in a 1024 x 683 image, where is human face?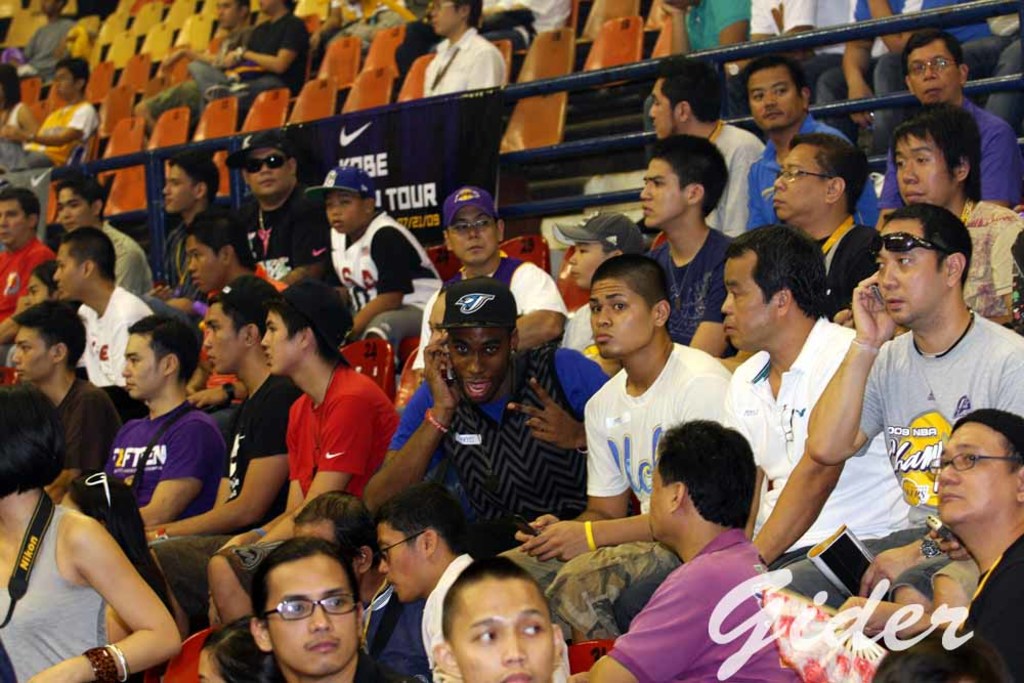
<box>25,274,48,309</box>.
